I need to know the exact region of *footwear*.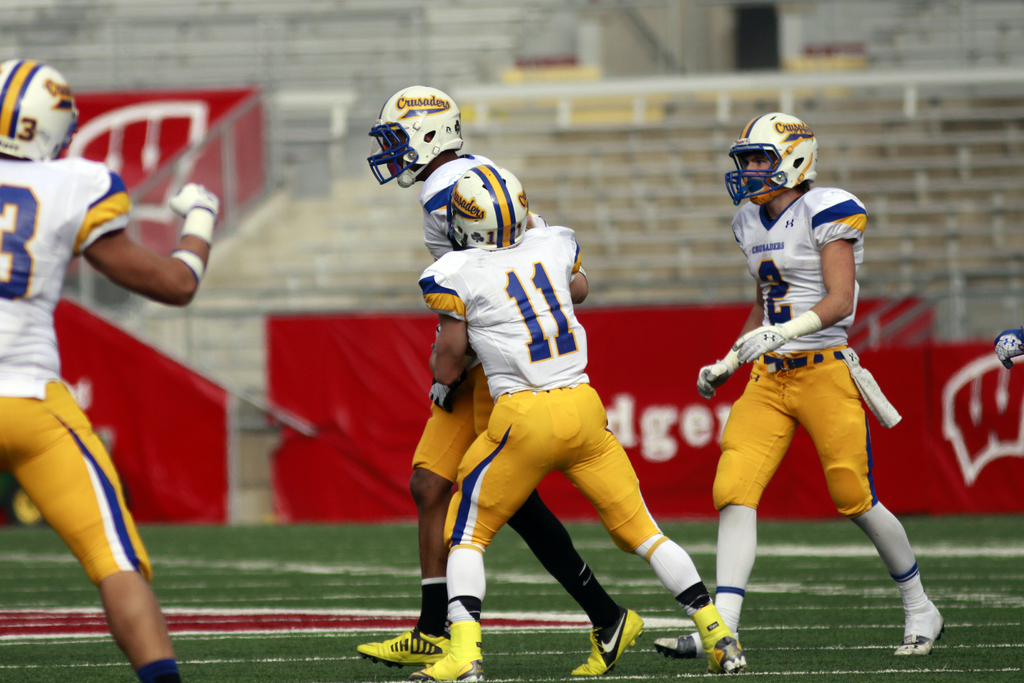
Region: [895, 605, 948, 661].
